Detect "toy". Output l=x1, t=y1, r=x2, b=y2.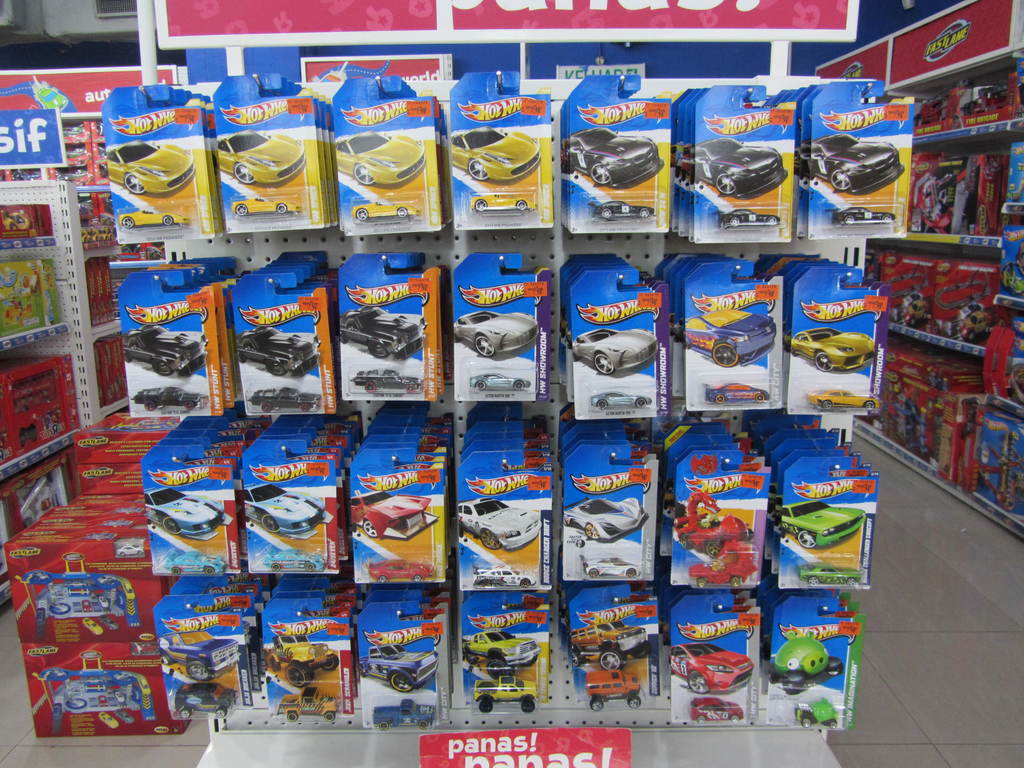
l=373, t=701, r=435, b=730.
